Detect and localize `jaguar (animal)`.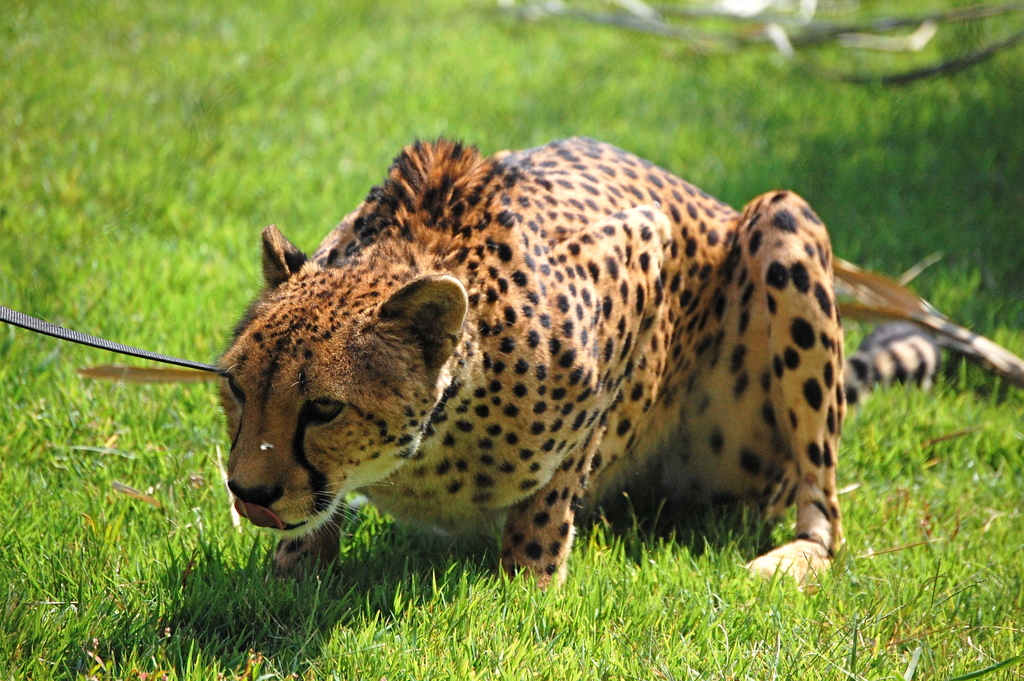
Localized at select_region(215, 135, 943, 608).
